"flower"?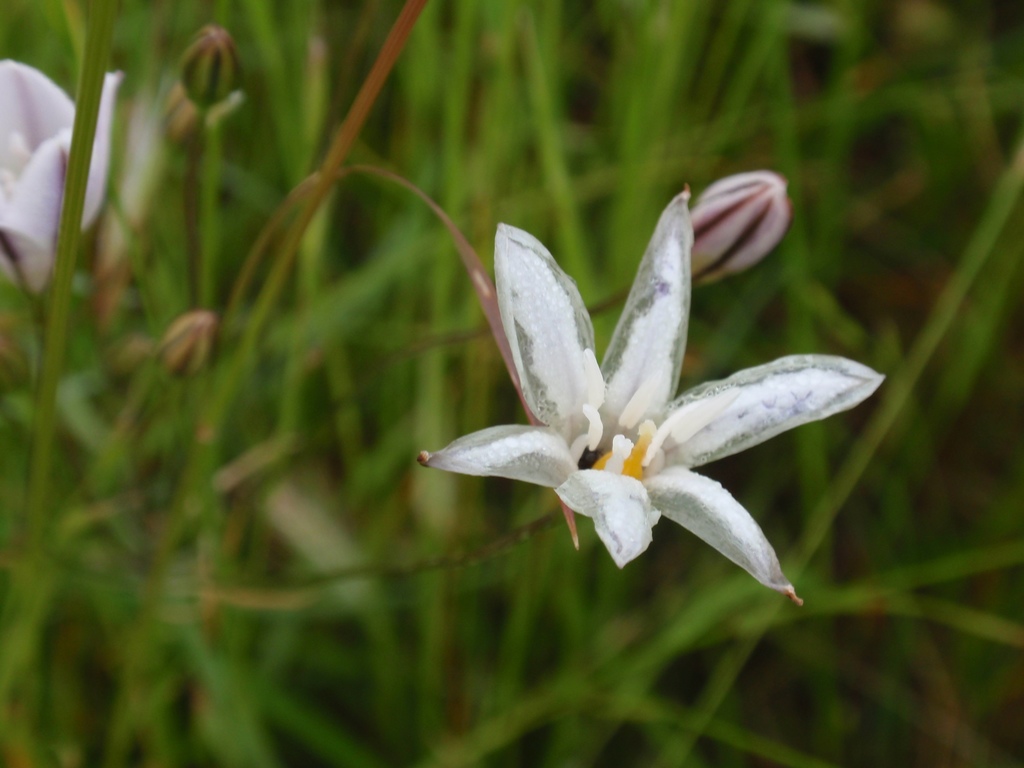
[0, 56, 129, 296]
